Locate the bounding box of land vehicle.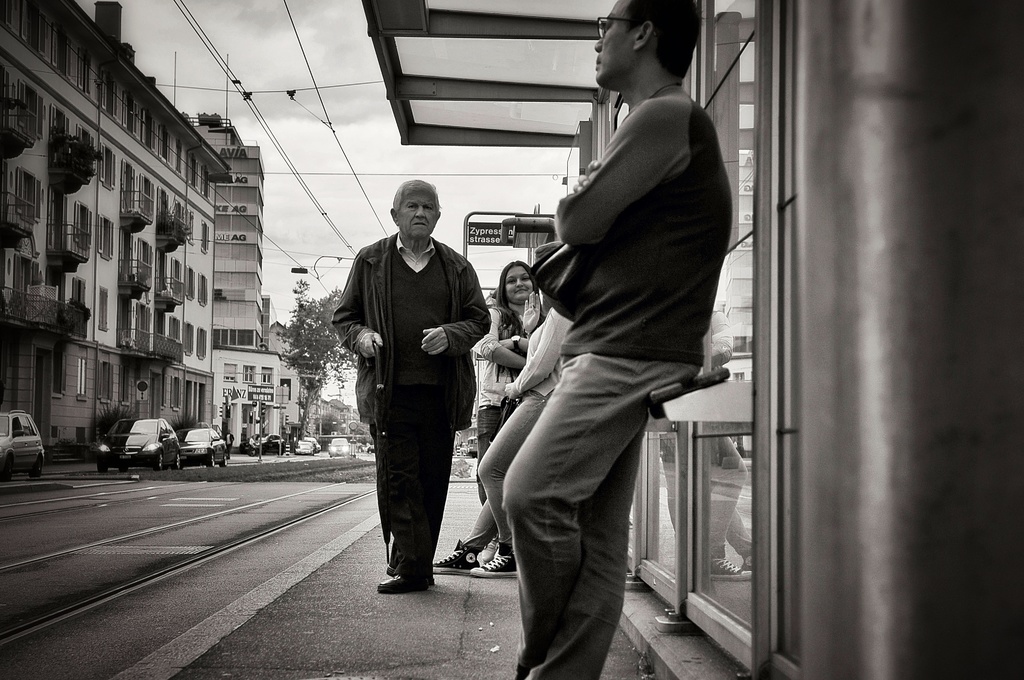
Bounding box: select_region(0, 410, 47, 484).
